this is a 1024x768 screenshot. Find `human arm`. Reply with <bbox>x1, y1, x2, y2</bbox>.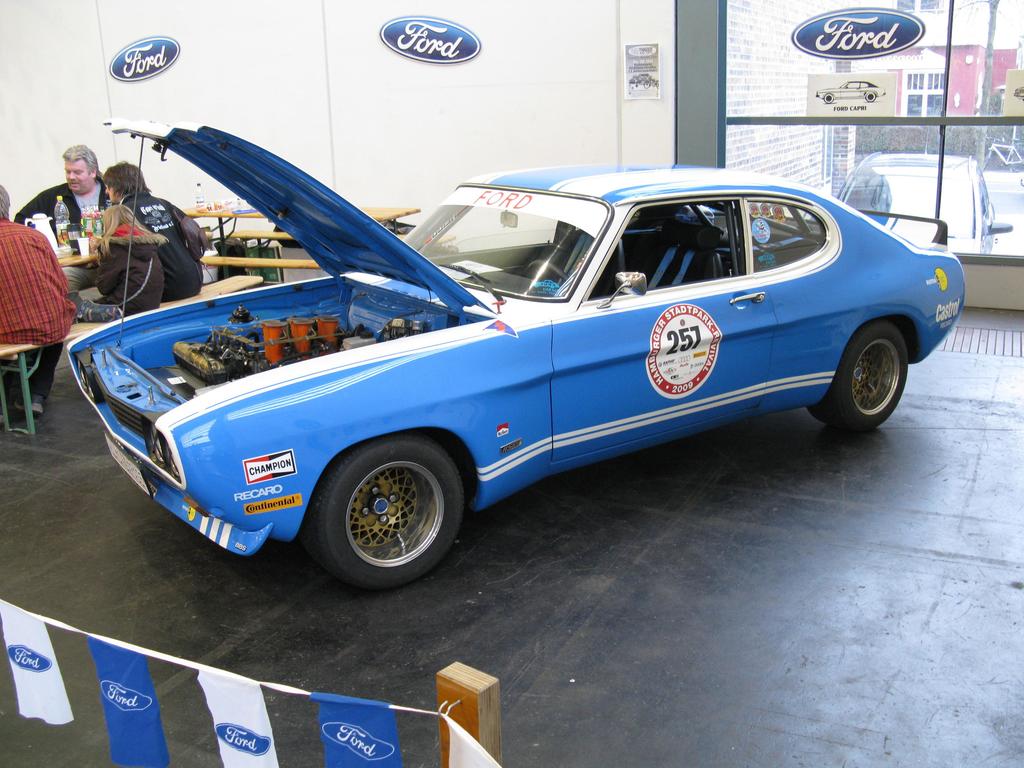
<bbox>99, 248, 120, 292</bbox>.
